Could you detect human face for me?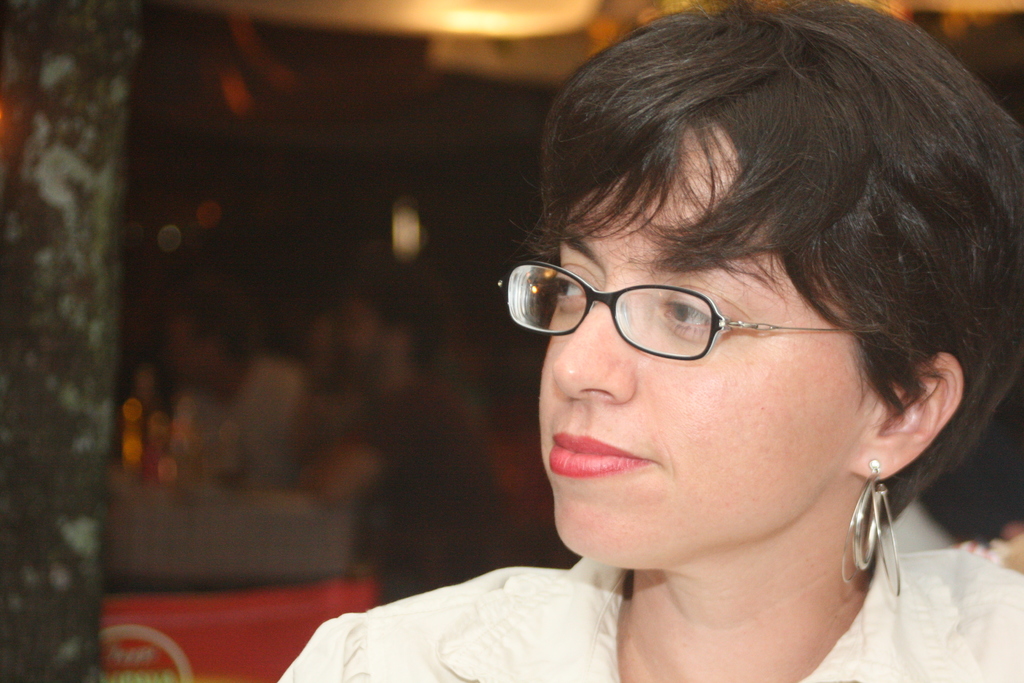
Detection result: 532:119:865:564.
